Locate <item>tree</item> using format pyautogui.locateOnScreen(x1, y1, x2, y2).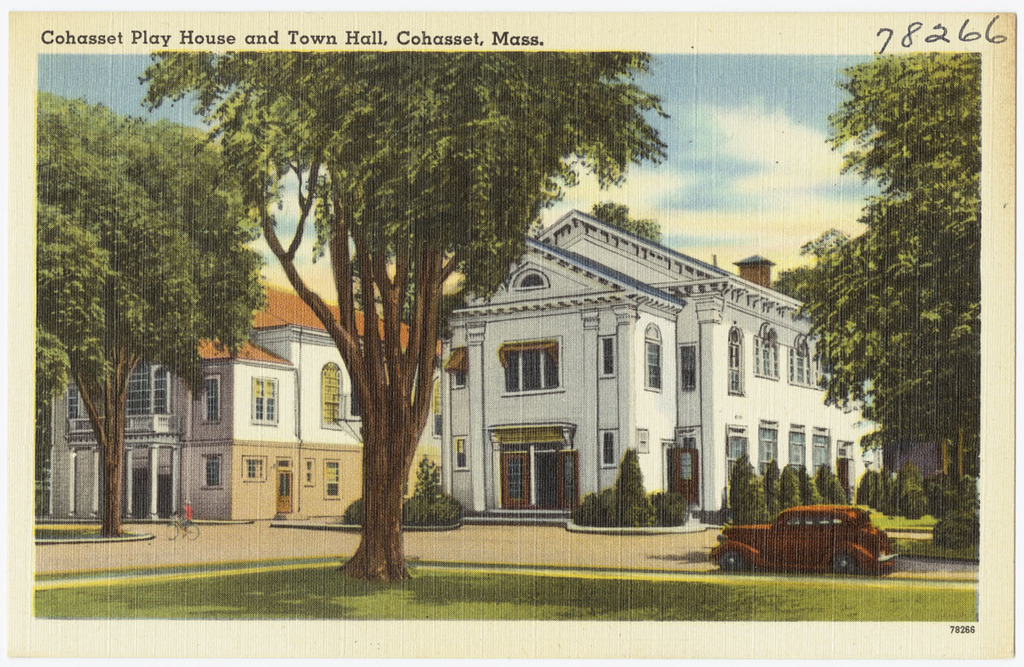
pyautogui.locateOnScreen(588, 202, 662, 238).
